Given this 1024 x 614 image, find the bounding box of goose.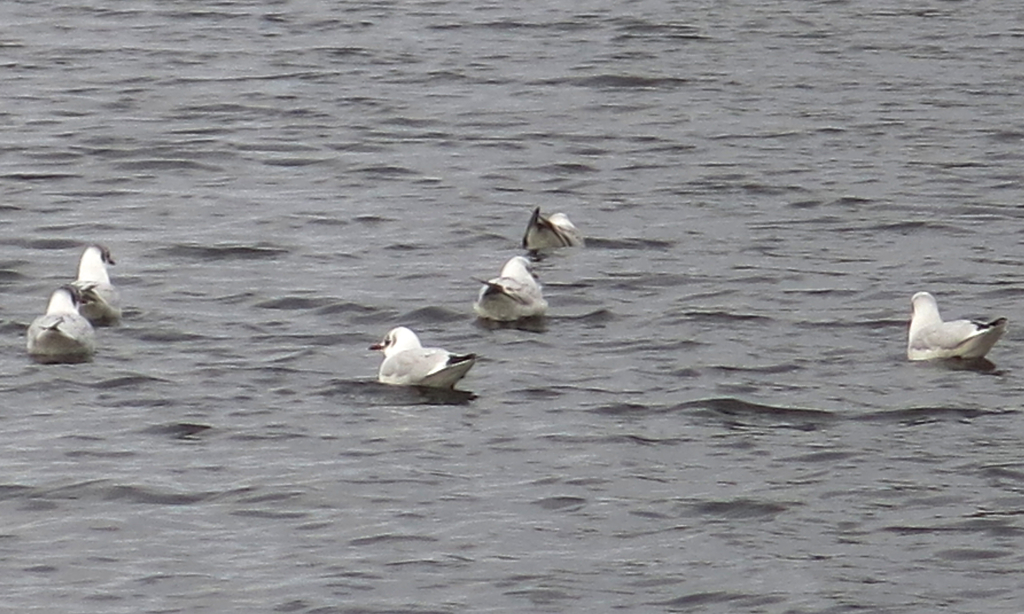
bbox(519, 203, 582, 254).
